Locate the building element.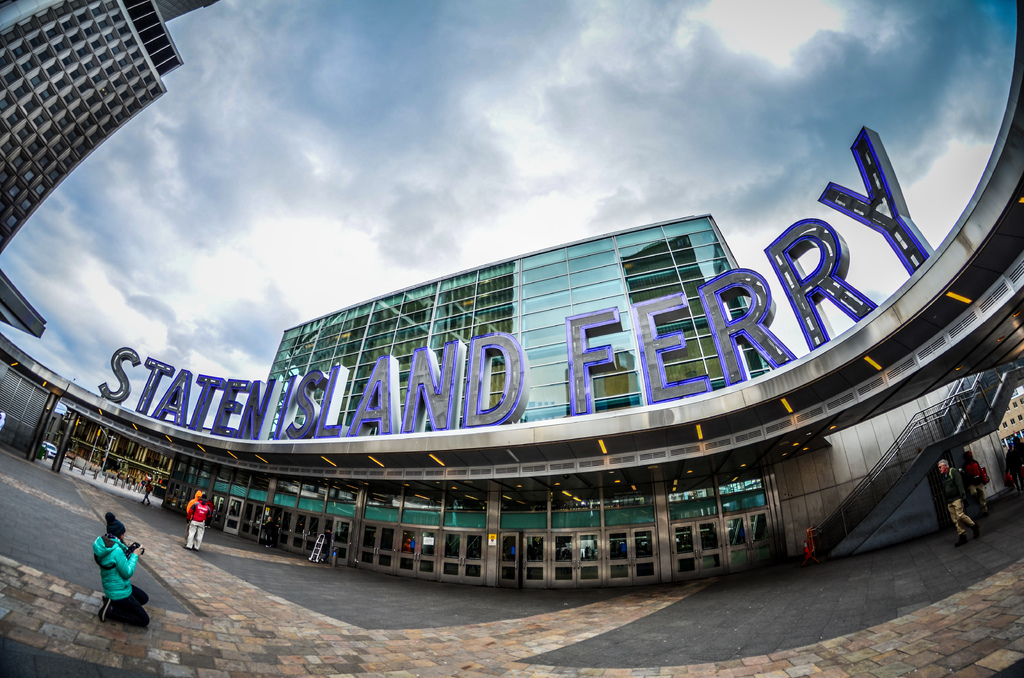
Element bbox: box(0, 2, 216, 336).
